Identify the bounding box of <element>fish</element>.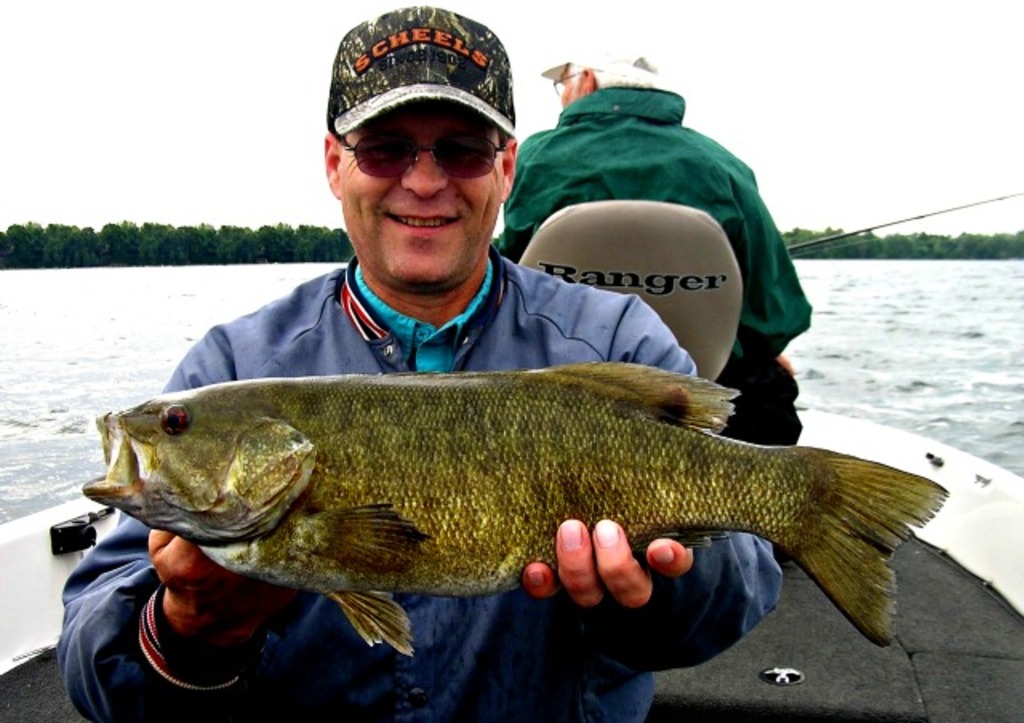
bbox(90, 330, 1002, 662).
